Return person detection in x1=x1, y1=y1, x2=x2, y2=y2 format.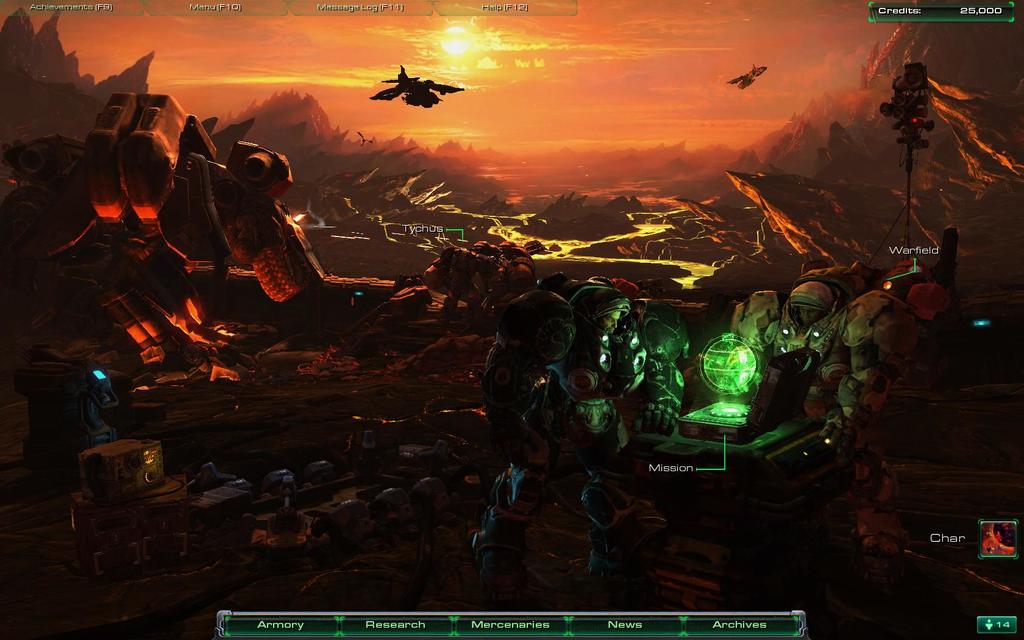
x1=465, y1=287, x2=684, y2=611.
